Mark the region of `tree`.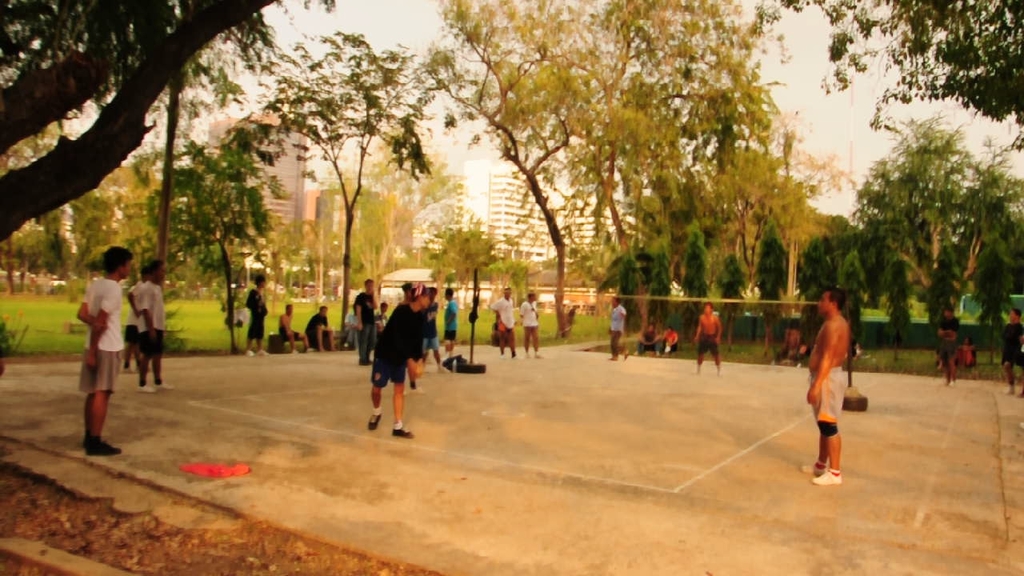
Region: Rect(0, 156, 157, 312).
